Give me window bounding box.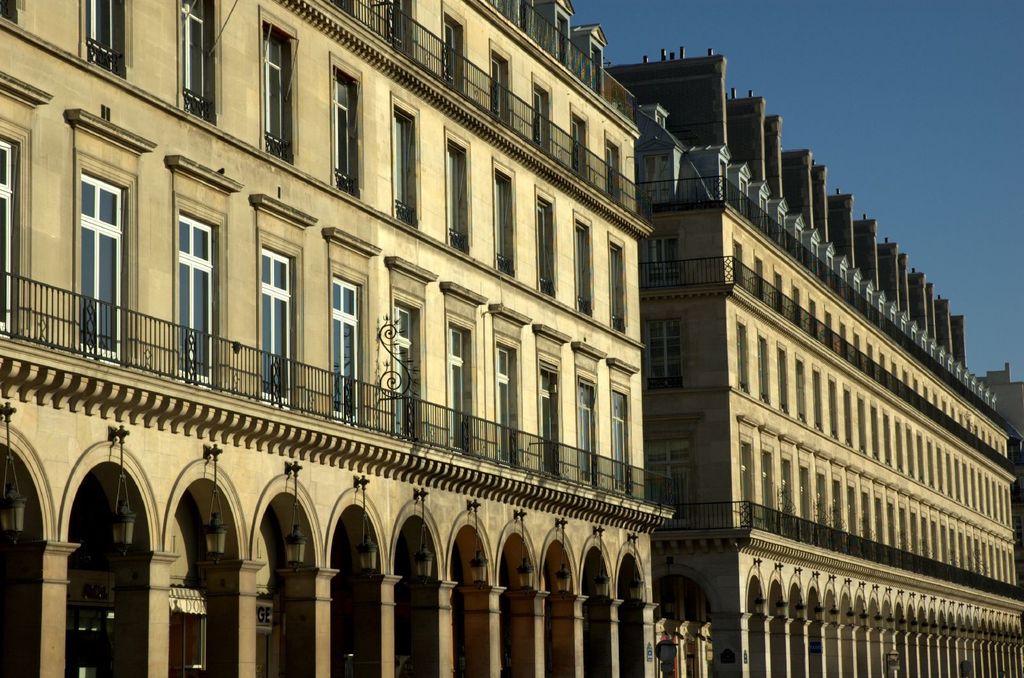
Rect(439, 11, 460, 82).
